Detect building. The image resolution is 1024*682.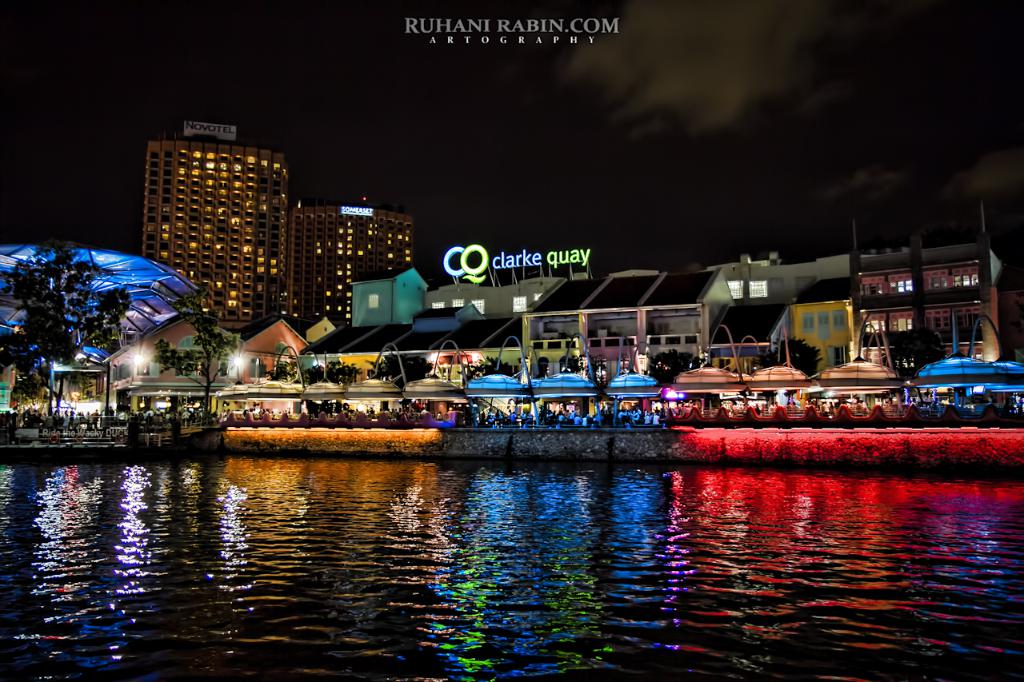
left=109, top=314, right=308, bottom=385.
